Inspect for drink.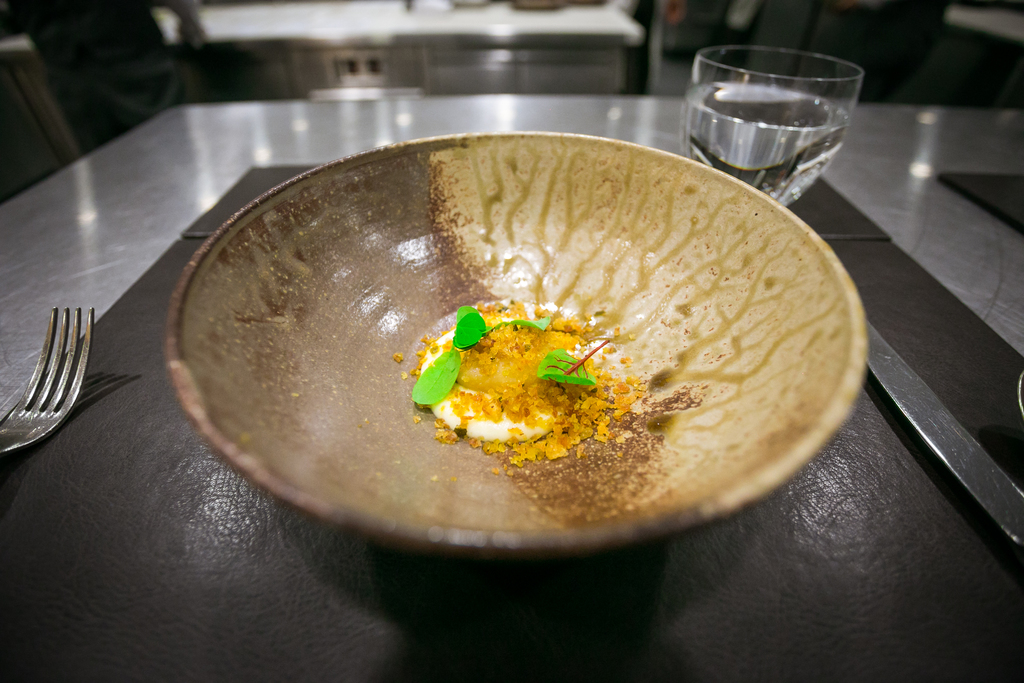
Inspection: locate(677, 80, 854, 213).
